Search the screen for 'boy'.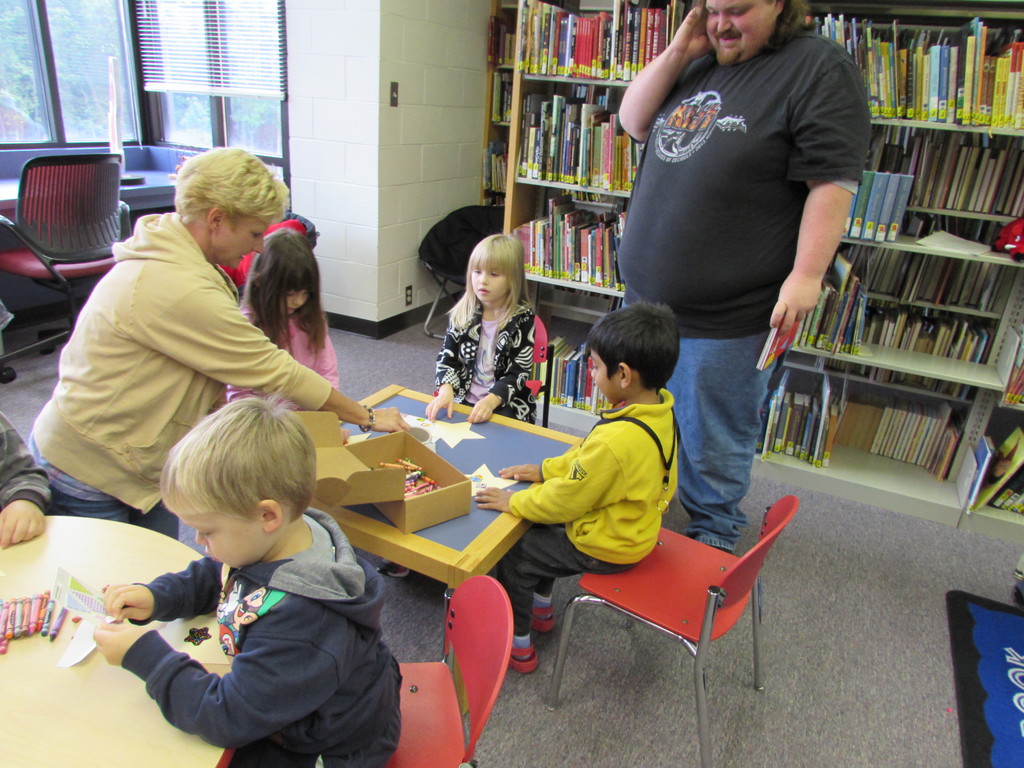
Found at BBox(83, 378, 387, 755).
